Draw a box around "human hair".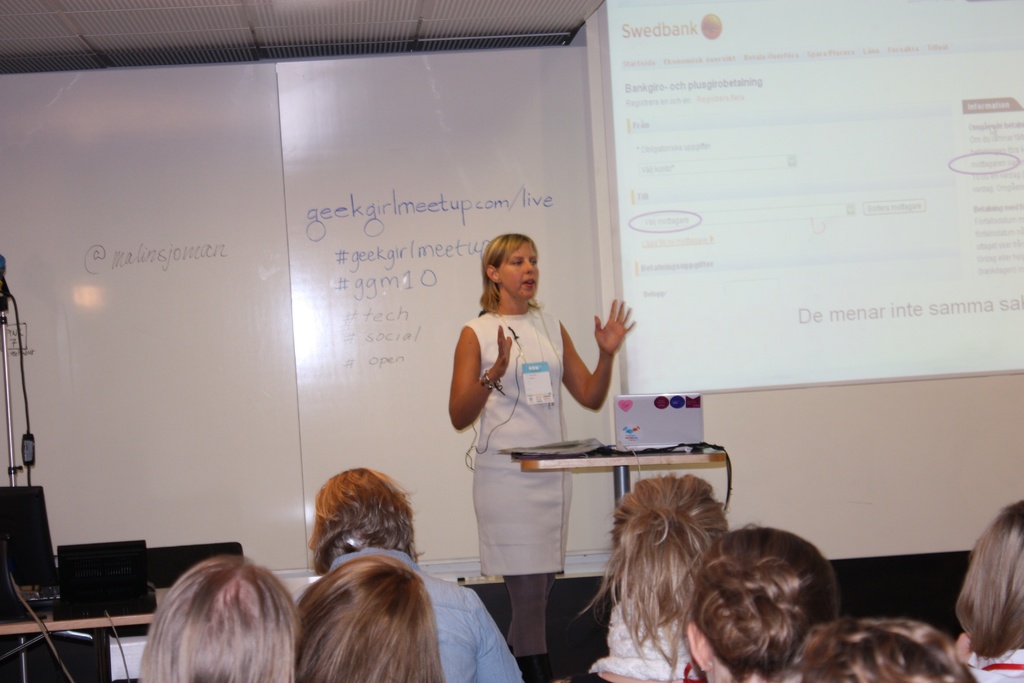
136/554/300/682.
